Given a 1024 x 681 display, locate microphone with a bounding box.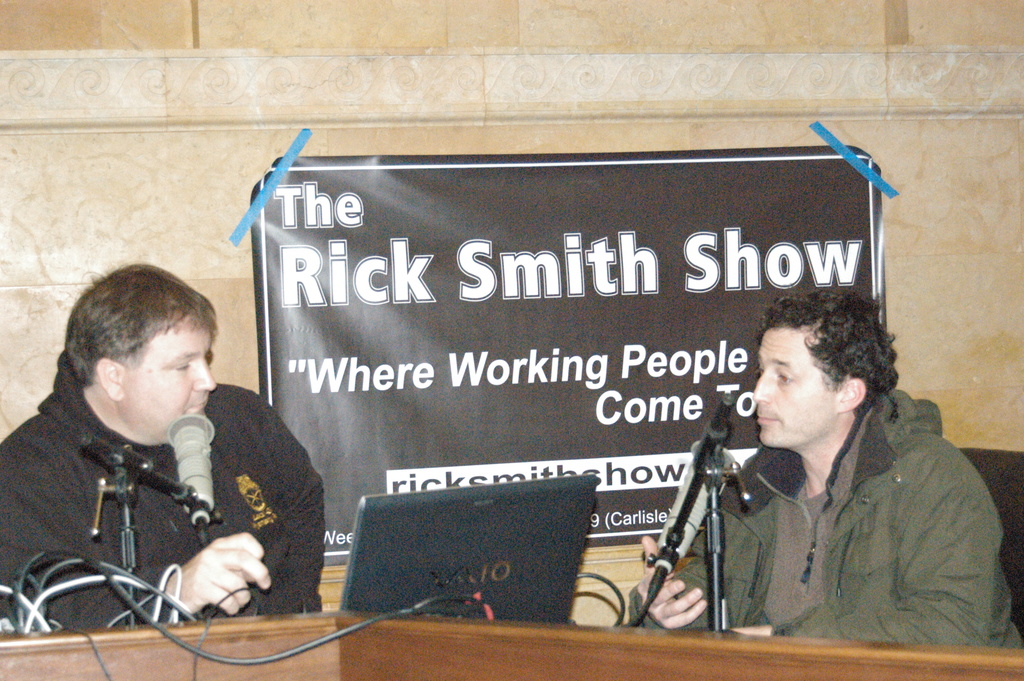
Located: pyautogui.locateOnScreen(657, 434, 732, 559).
